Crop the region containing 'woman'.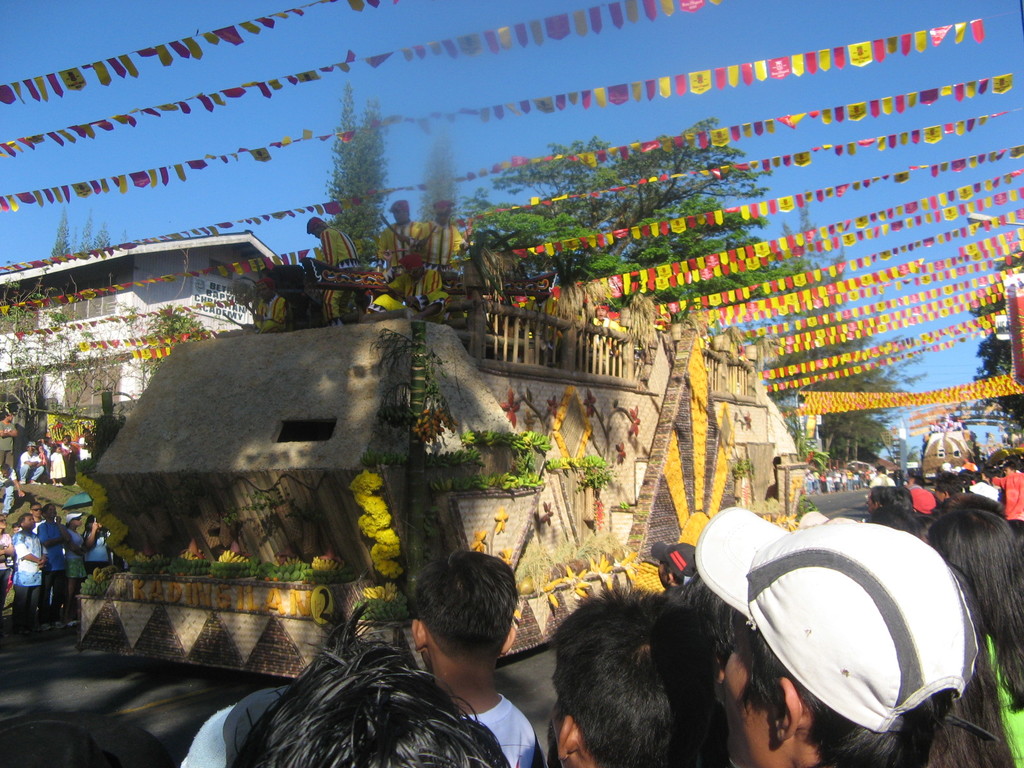
Crop region: rect(925, 512, 1023, 767).
